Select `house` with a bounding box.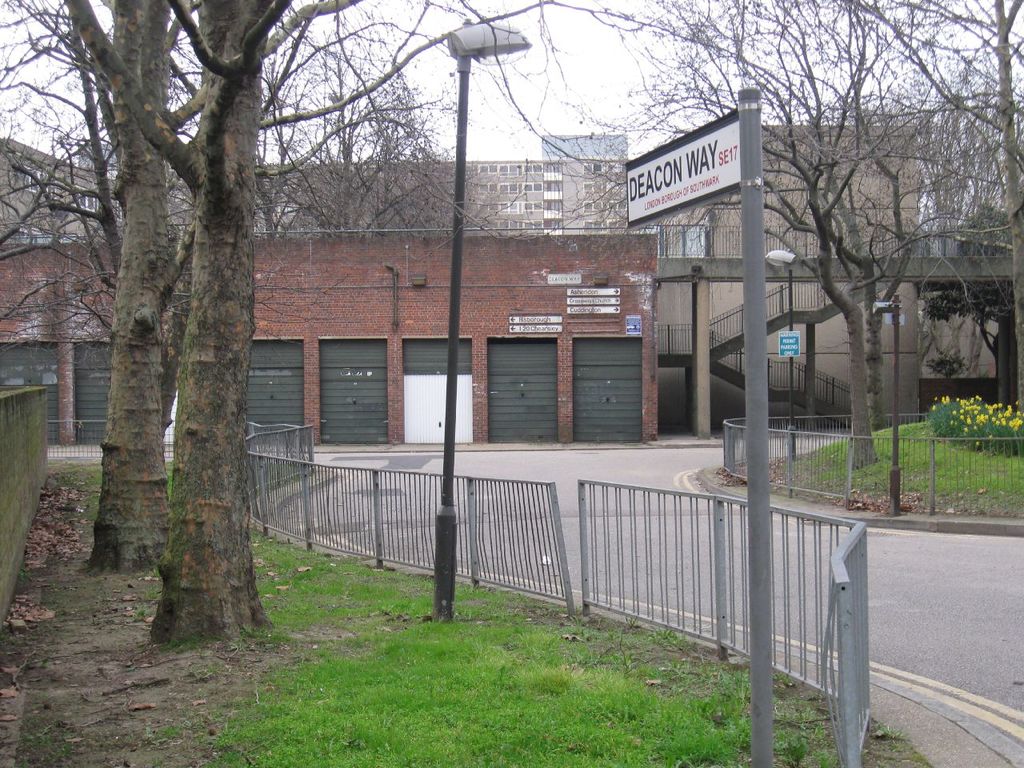
[3,130,152,226].
